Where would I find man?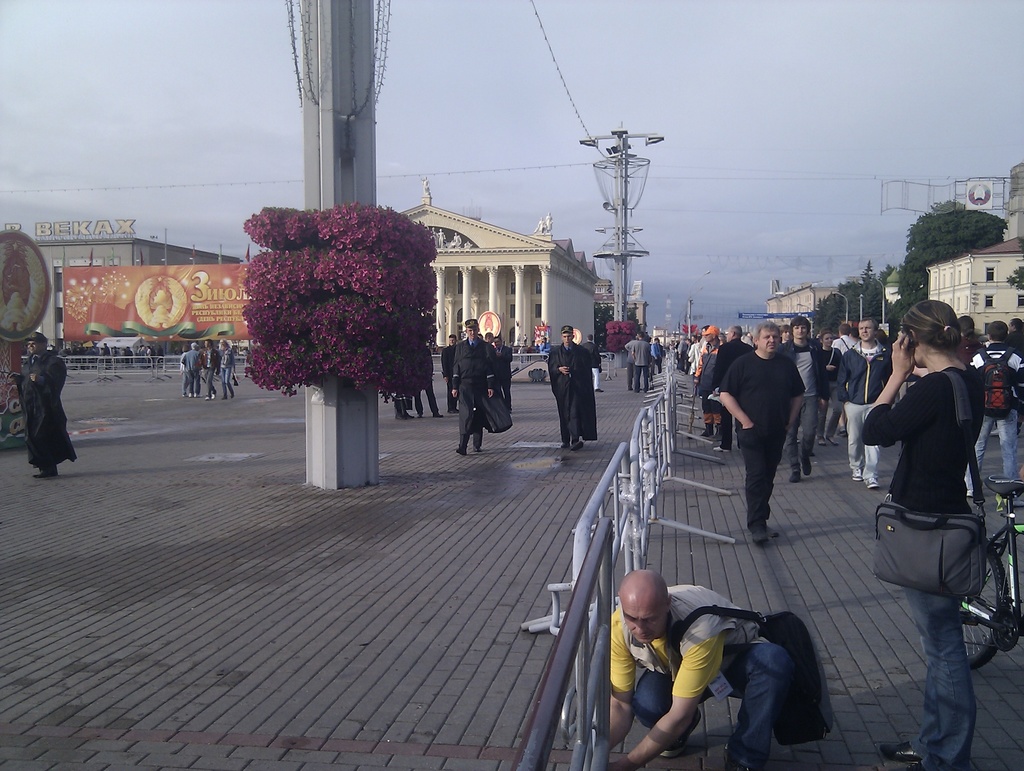
At pyautogui.locateOnScreen(674, 336, 691, 377).
